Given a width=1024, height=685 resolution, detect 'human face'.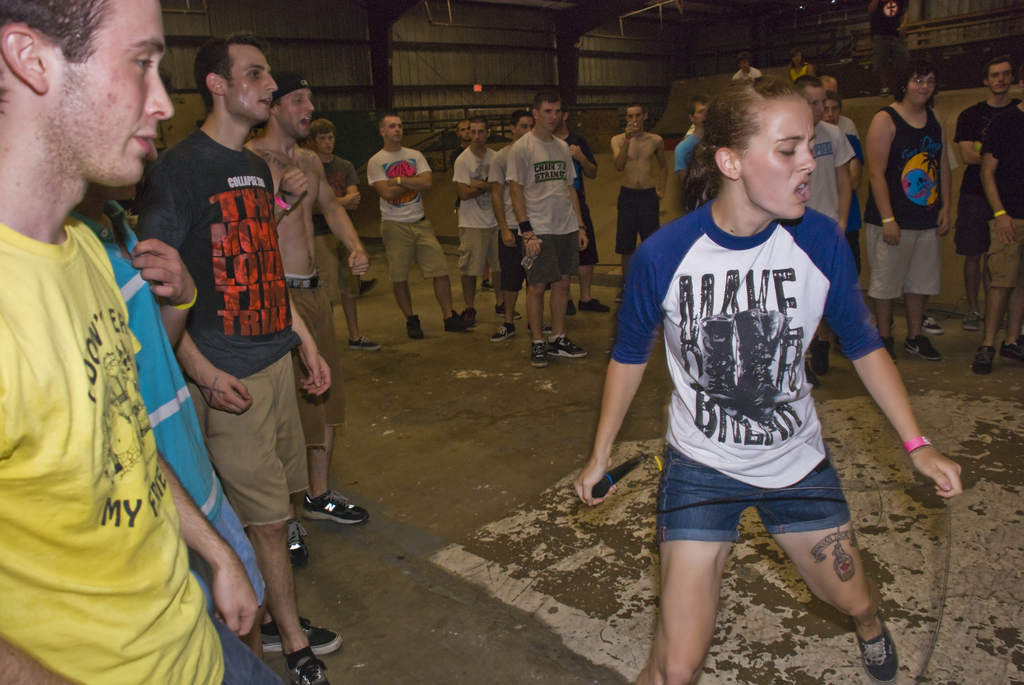
l=386, t=120, r=402, b=143.
